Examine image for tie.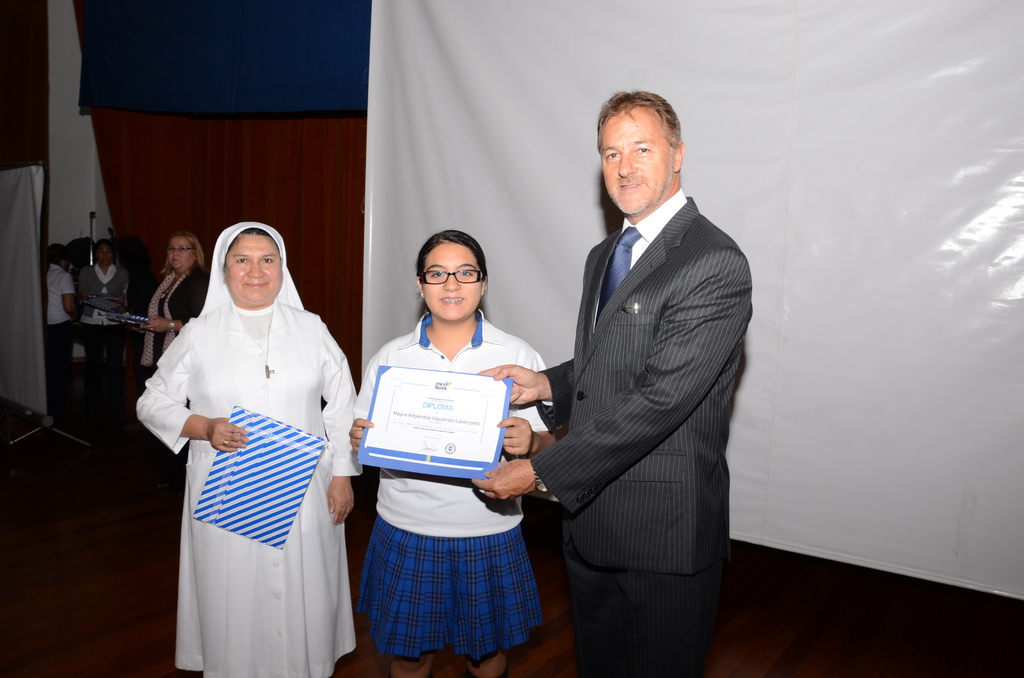
Examination result: 594, 224, 644, 329.
